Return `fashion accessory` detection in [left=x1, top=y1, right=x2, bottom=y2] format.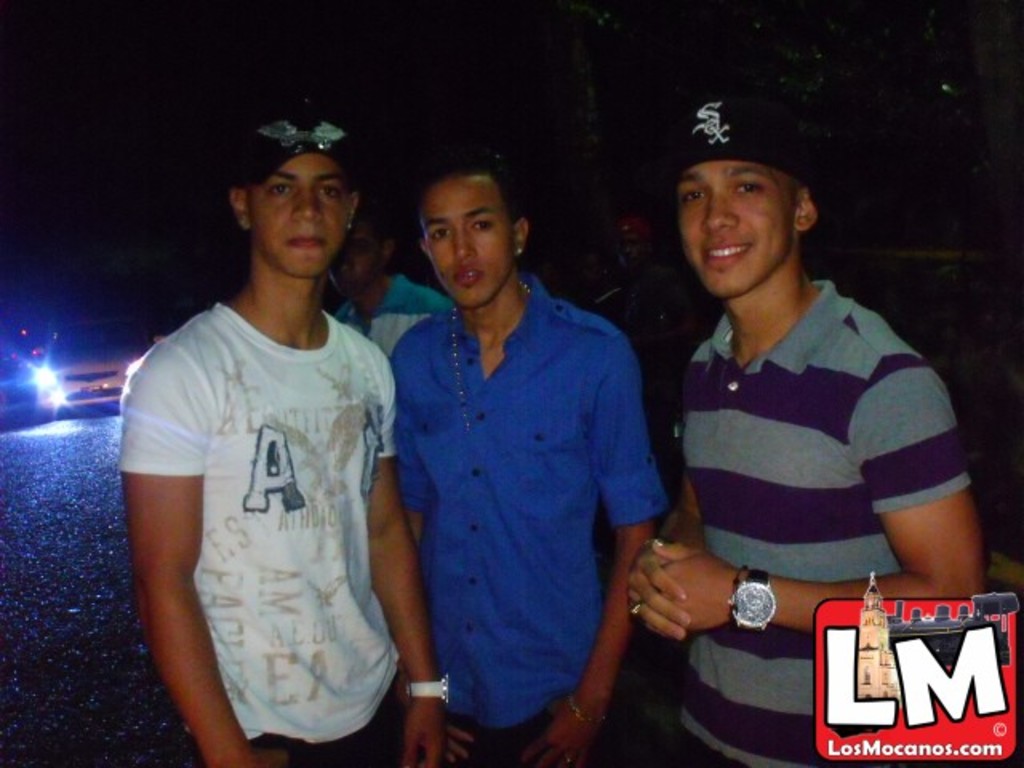
[left=725, top=565, right=774, bottom=632].
